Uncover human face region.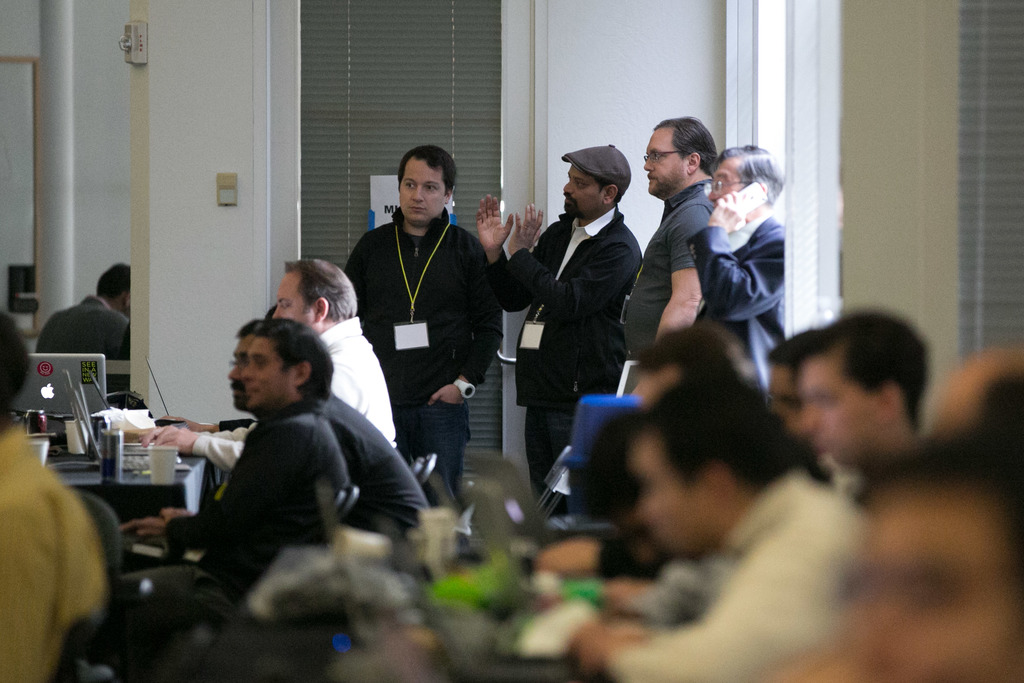
Uncovered: box=[396, 157, 445, 226].
